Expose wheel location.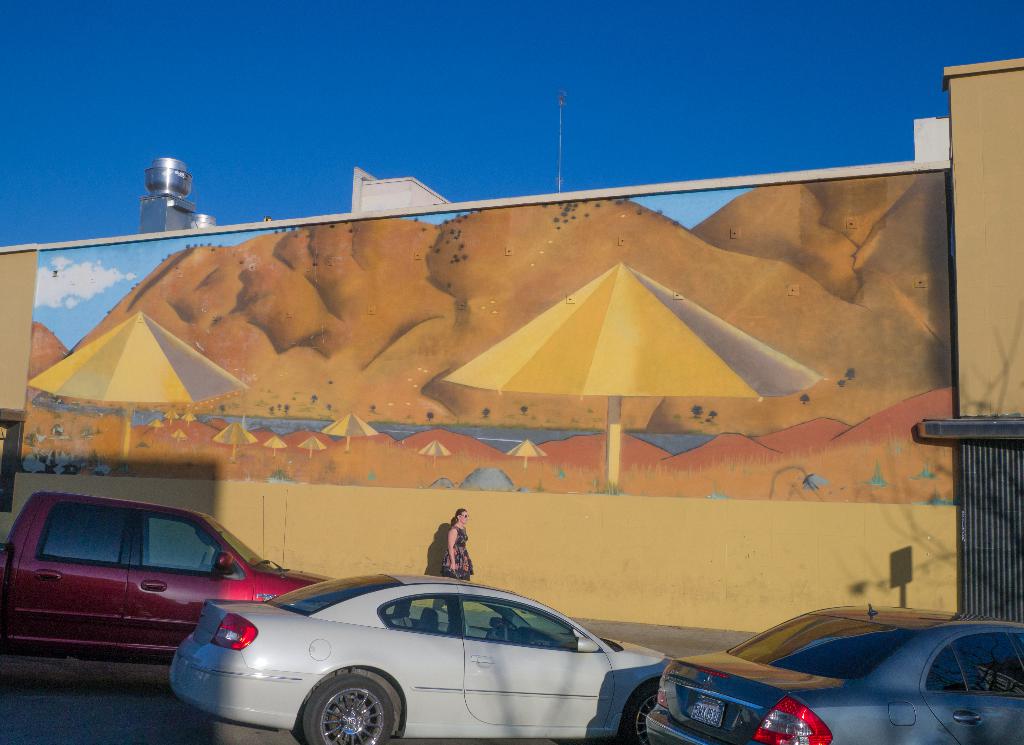
Exposed at detection(623, 684, 671, 744).
